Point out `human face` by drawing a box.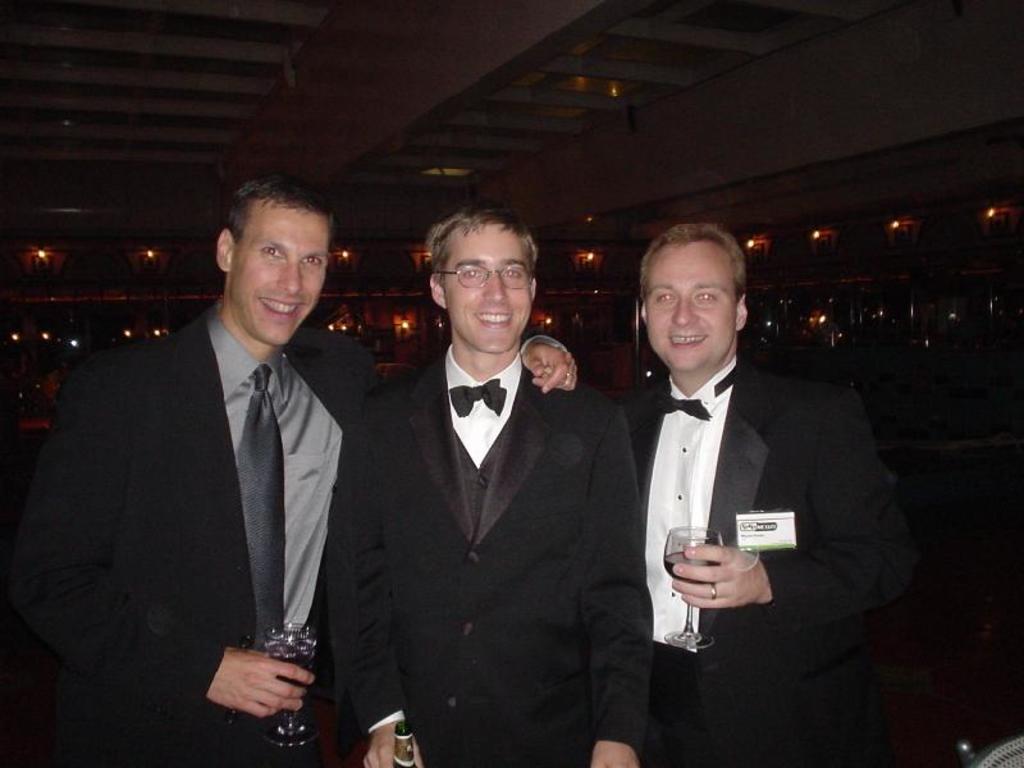
[449,214,534,356].
